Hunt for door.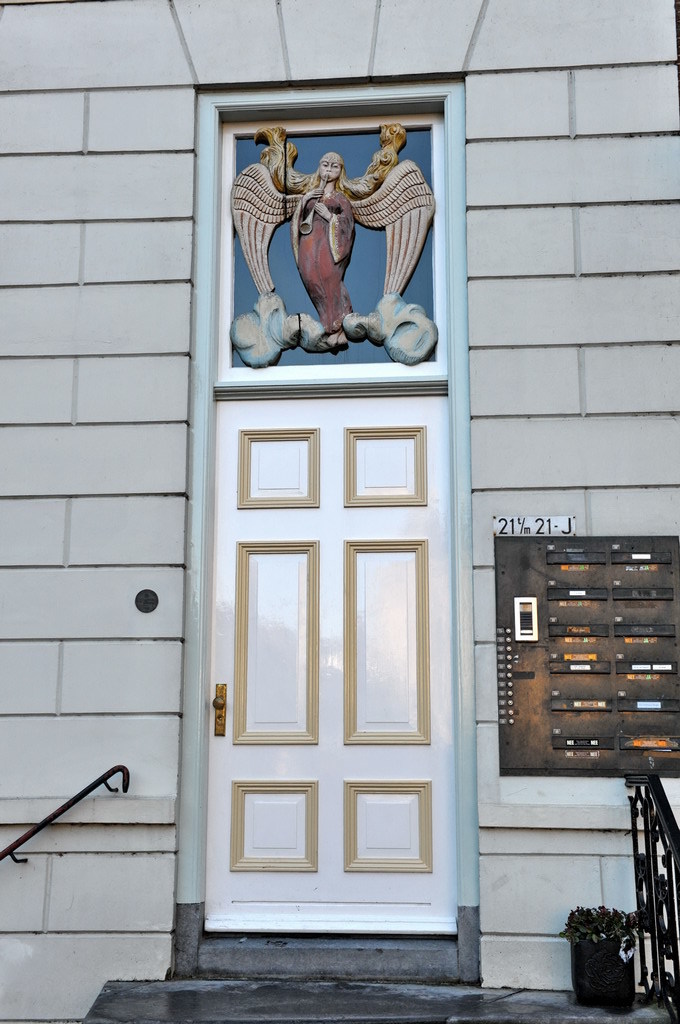
Hunted down at (x1=185, y1=271, x2=492, y2=955).
